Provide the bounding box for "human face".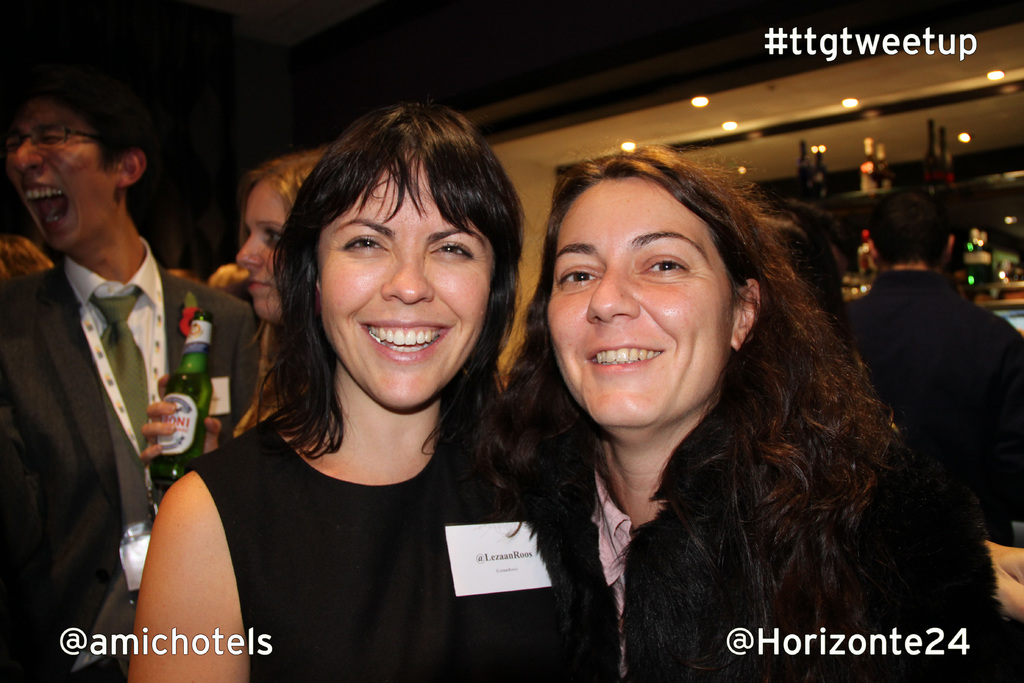
239/184/287/317.
